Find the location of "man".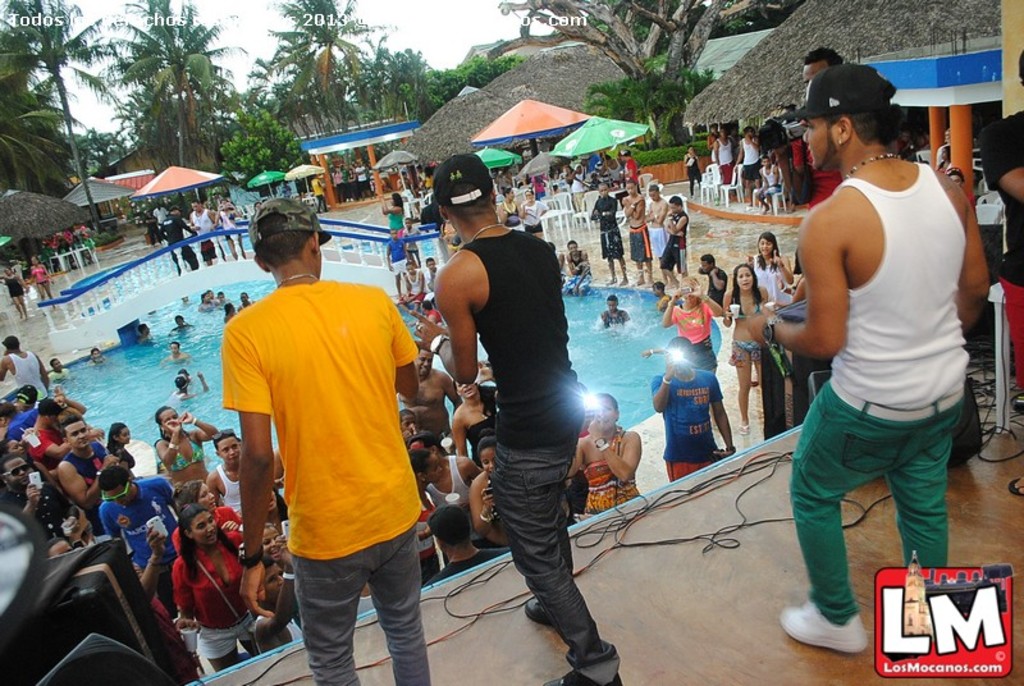
Location: 754,50,841,214.
